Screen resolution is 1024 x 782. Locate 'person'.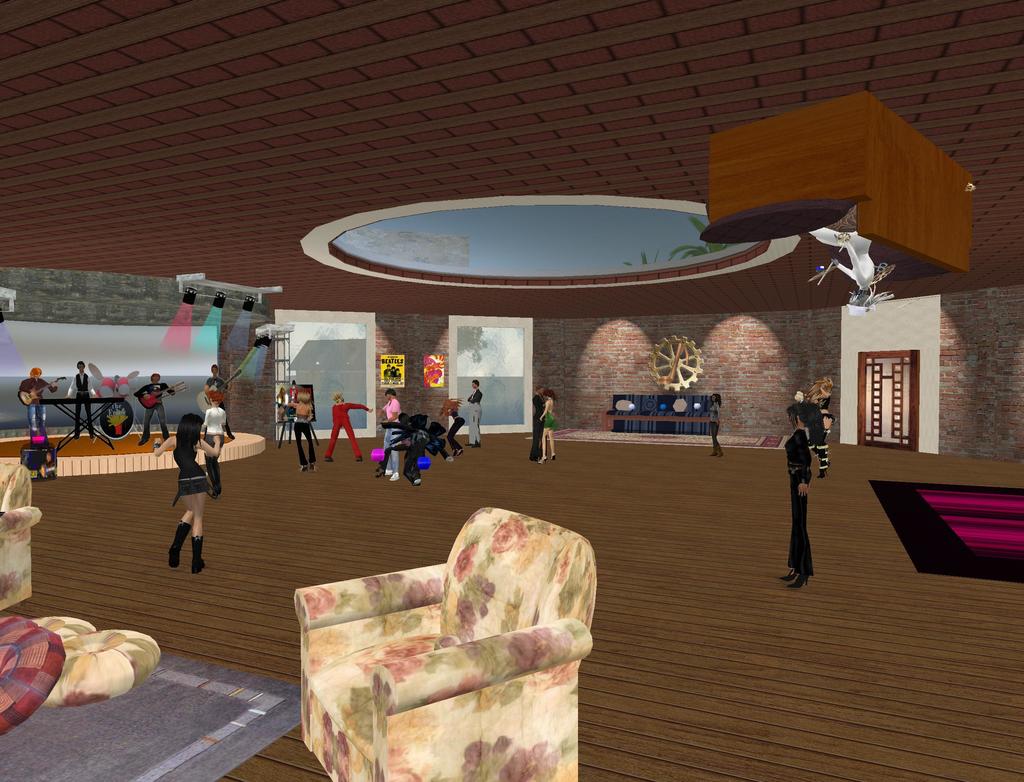
(809,224,897,318).
